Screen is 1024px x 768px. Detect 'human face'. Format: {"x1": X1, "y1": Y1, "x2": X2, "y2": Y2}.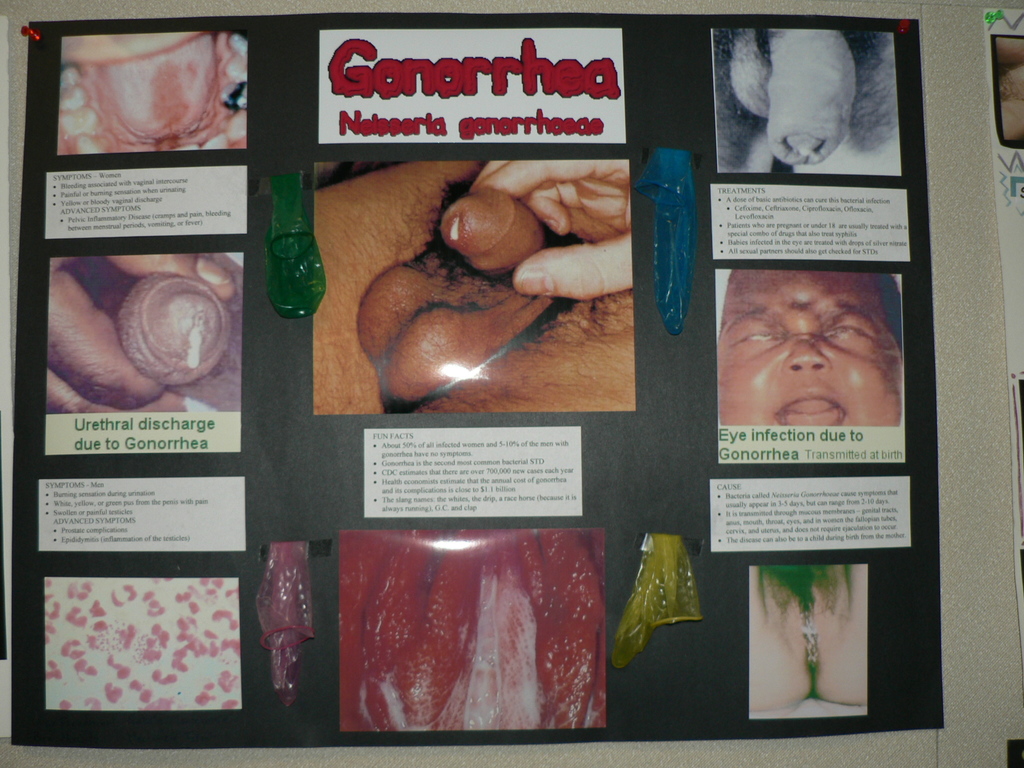
{"x1": 718, "y1": 262, "x2": 907, "y2": 433}.
